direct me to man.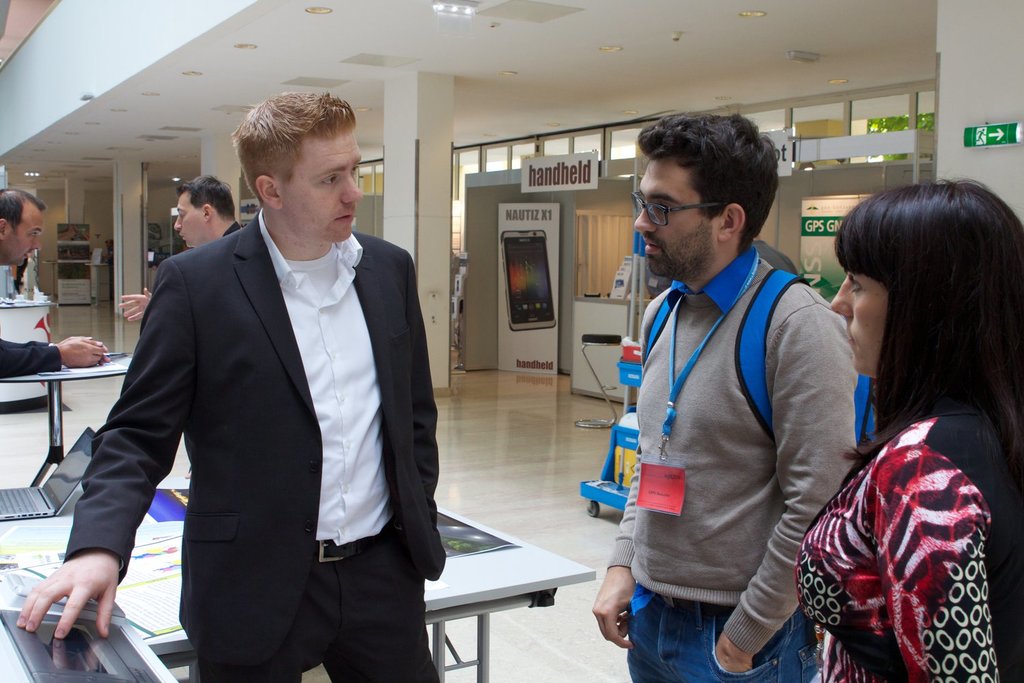
Direction: detection(116, 176, 240, 477).
